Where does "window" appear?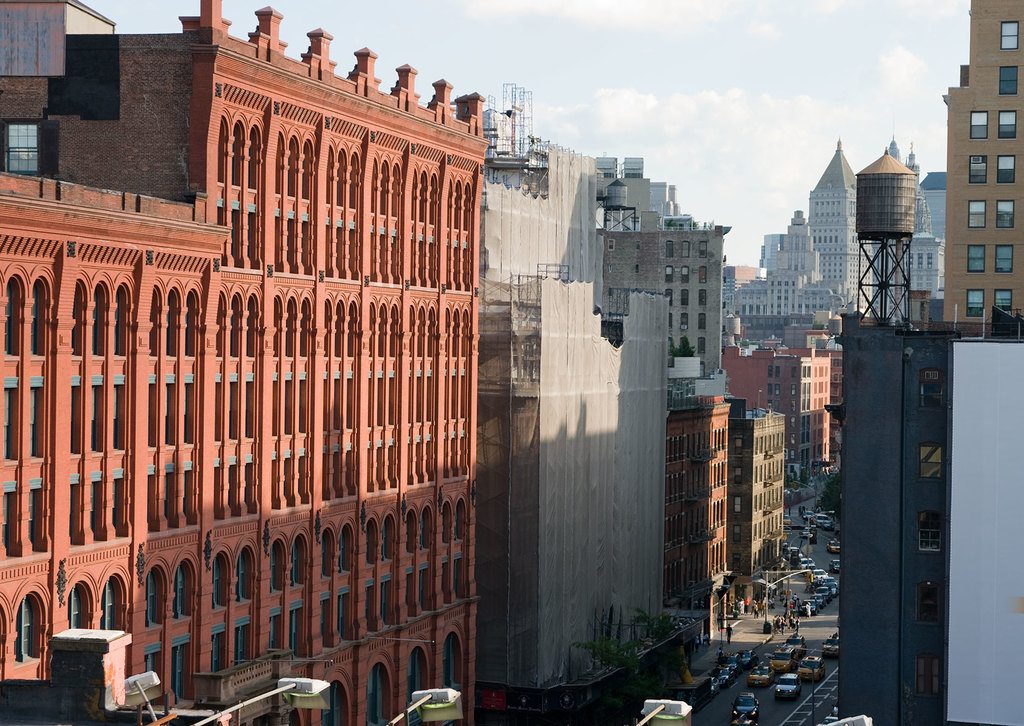
Appears at {"x1": 273, "y1": 127, "x2": 314, "y2": 202}.
